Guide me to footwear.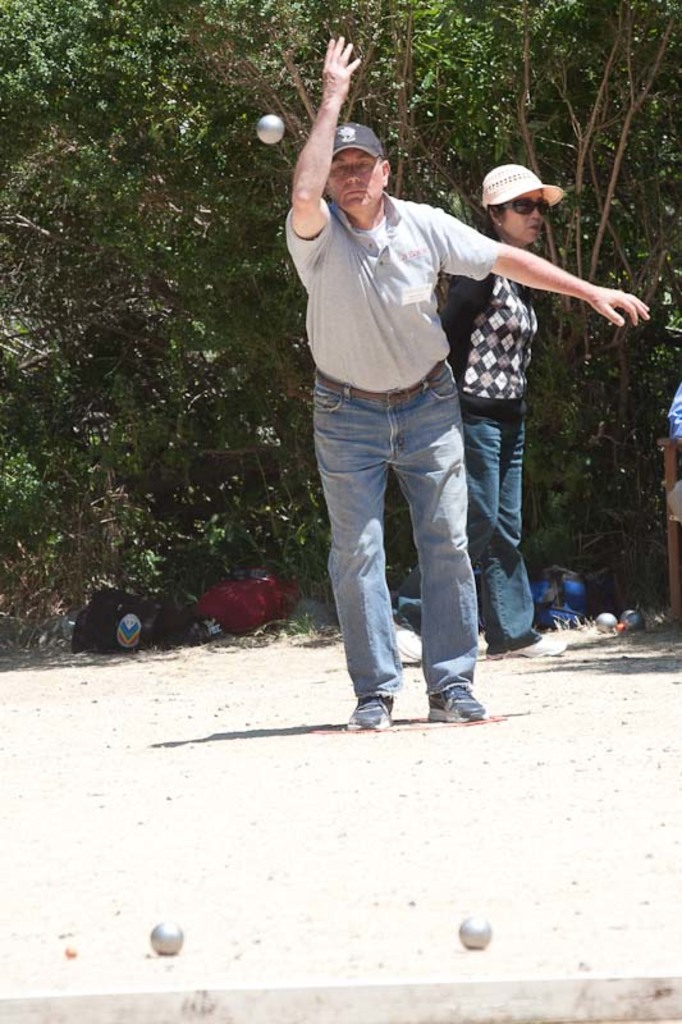
Guidance: (342, 691, 394, 731).
